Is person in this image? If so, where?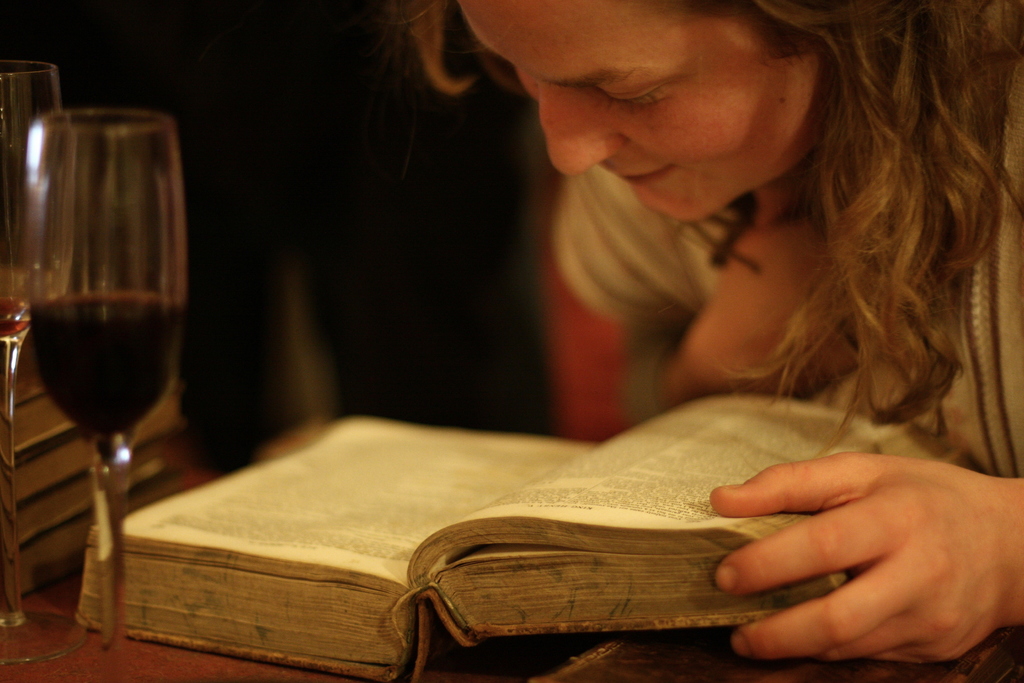
Yes, at x1=385, y1=0, x2=1023, y2=674.
